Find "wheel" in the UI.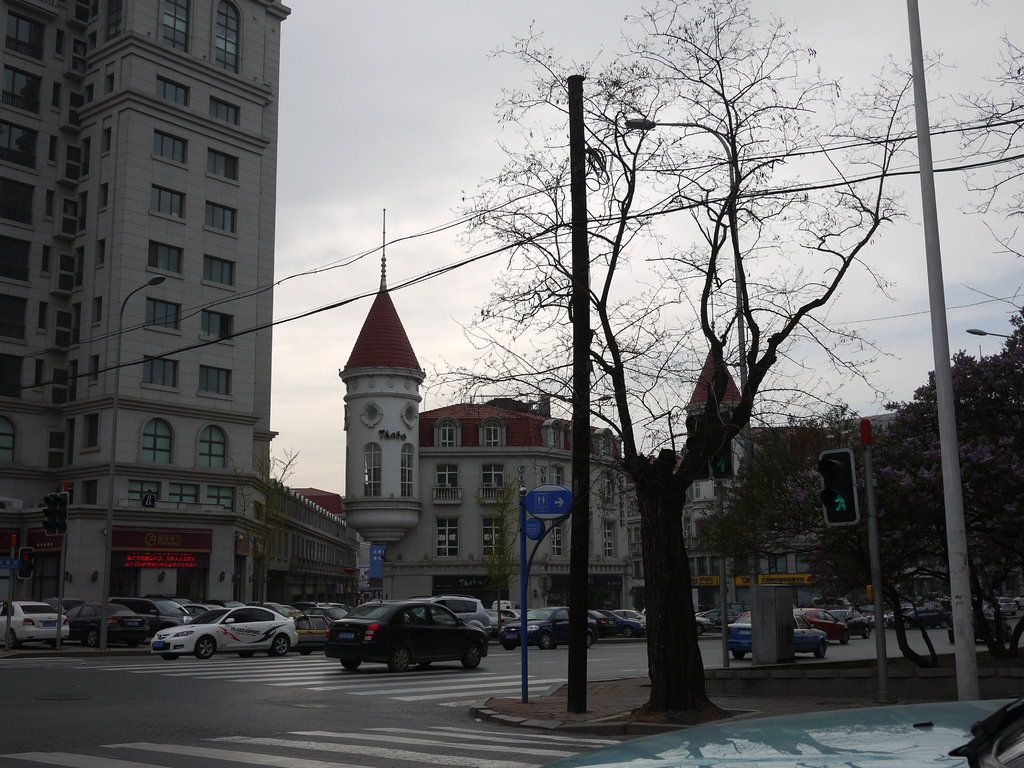
UI element at (538,632,556,653).
